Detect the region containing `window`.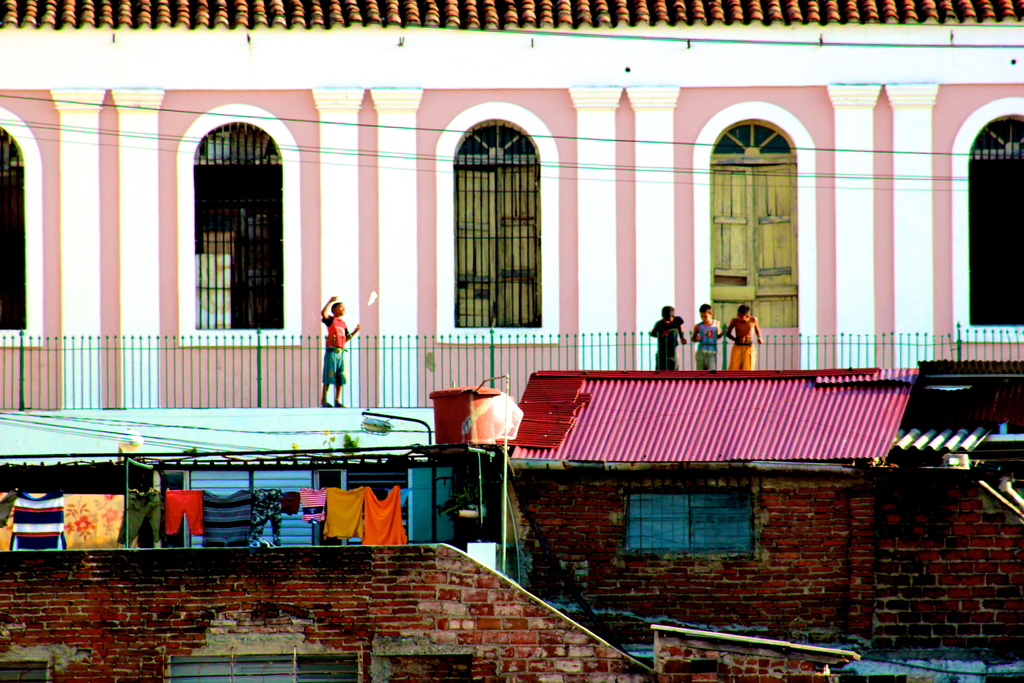
box(436, 101, 560, 346).
